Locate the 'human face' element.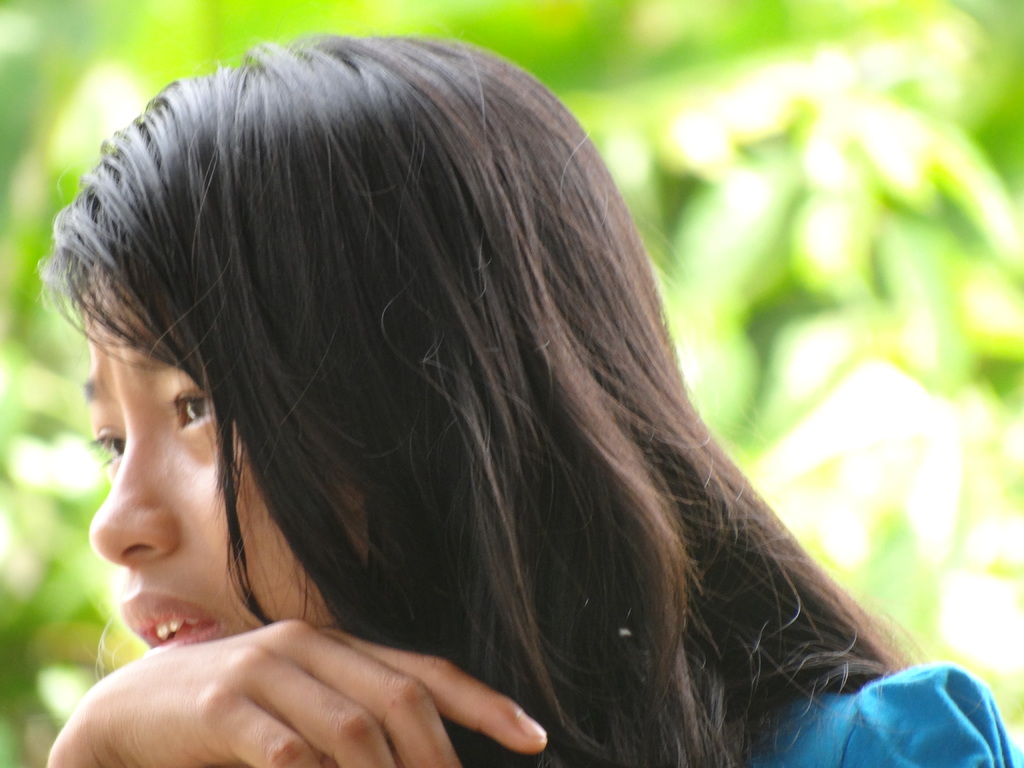
Element bbox: locate(84, 250, 367, 653).
